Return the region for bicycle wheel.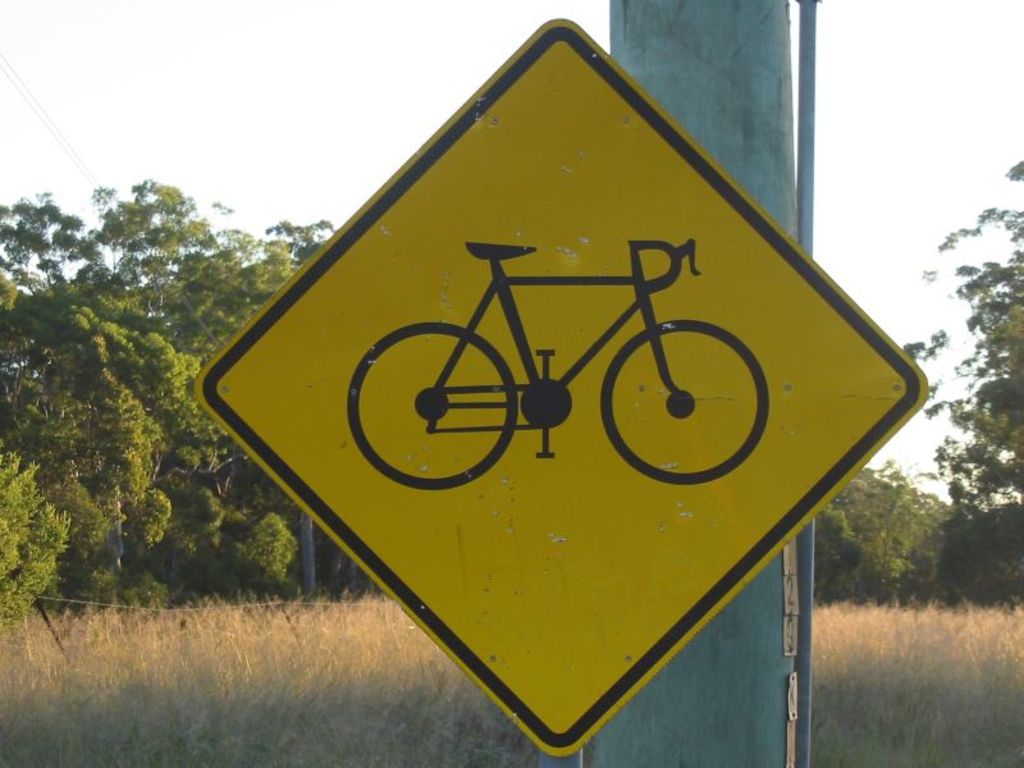
602:319:771:488.
